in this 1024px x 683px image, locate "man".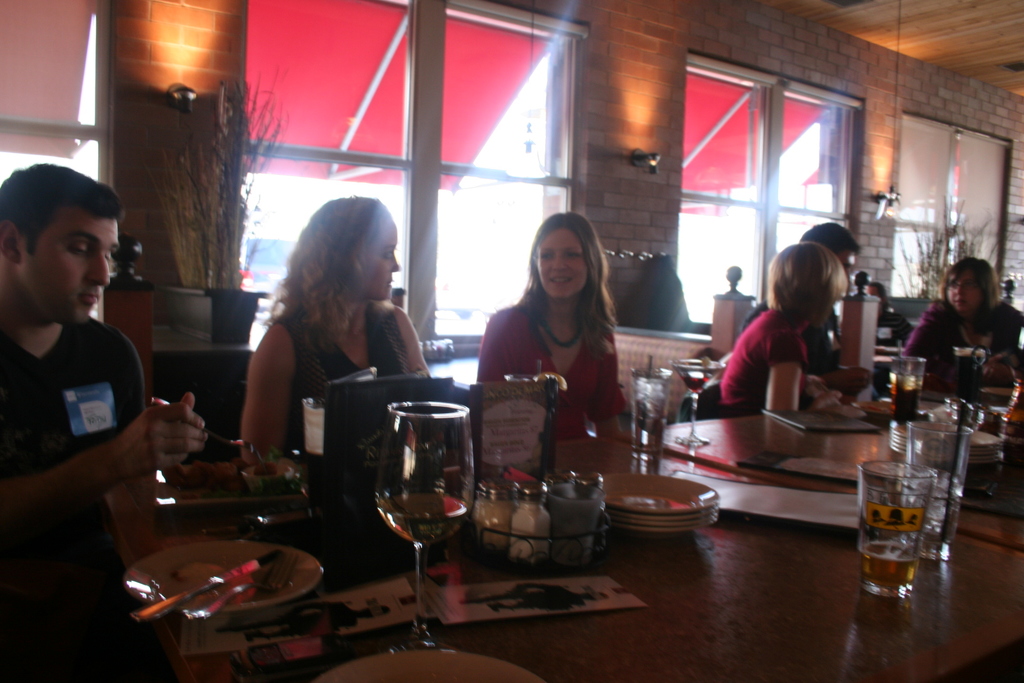
Bounding box: 0:156:175:557.
